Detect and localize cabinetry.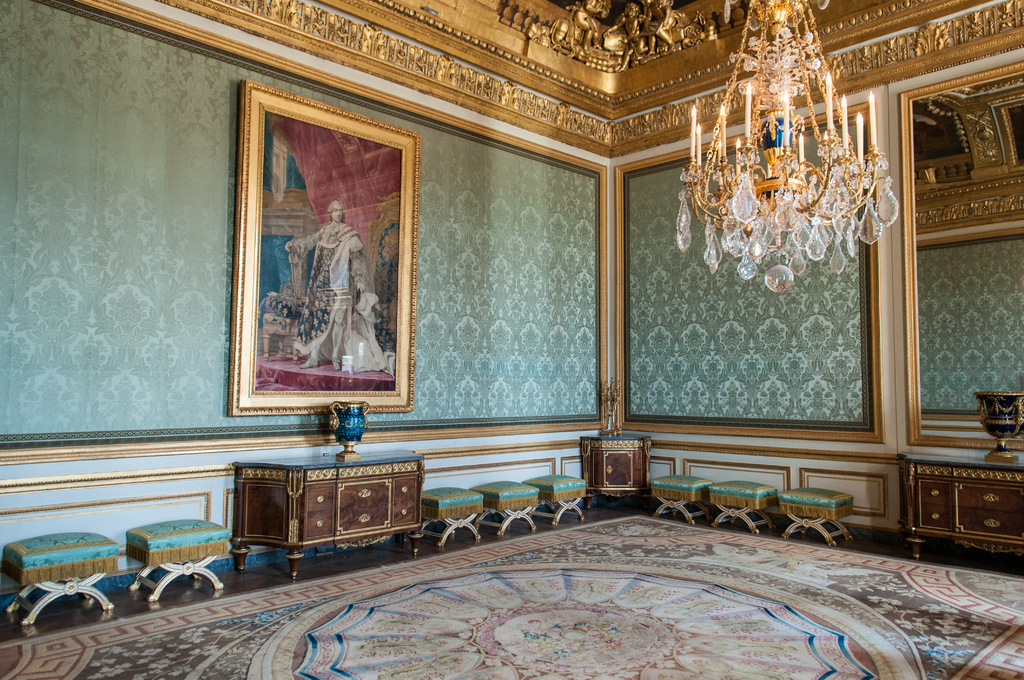
Localized at l=337, t=477, r=391, b=537.
